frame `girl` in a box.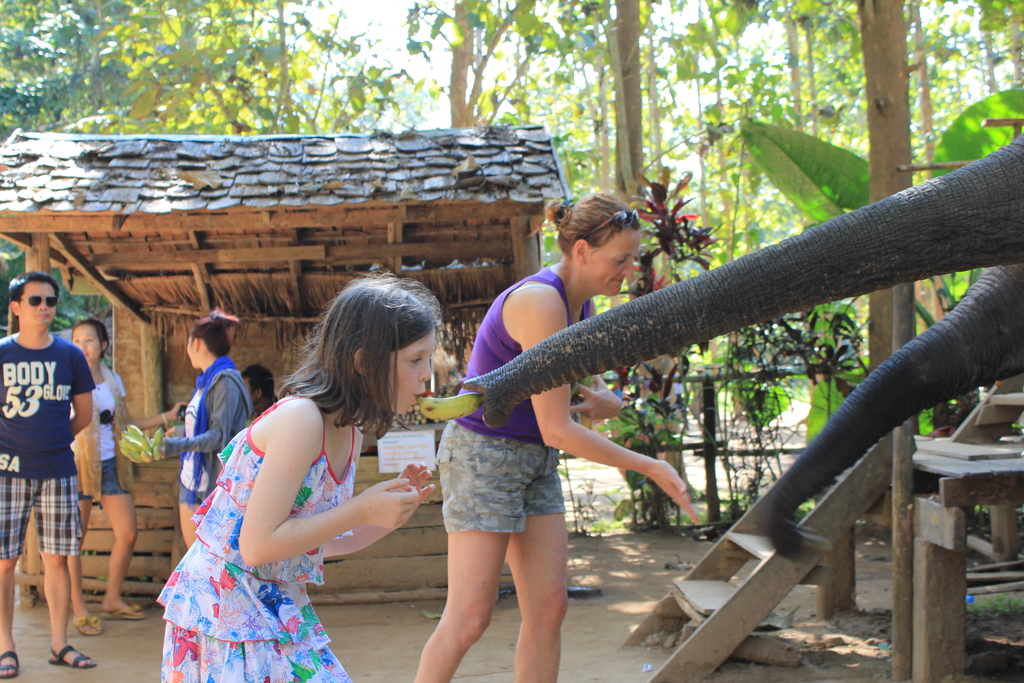
select_region(66, 318, 147, 634).
